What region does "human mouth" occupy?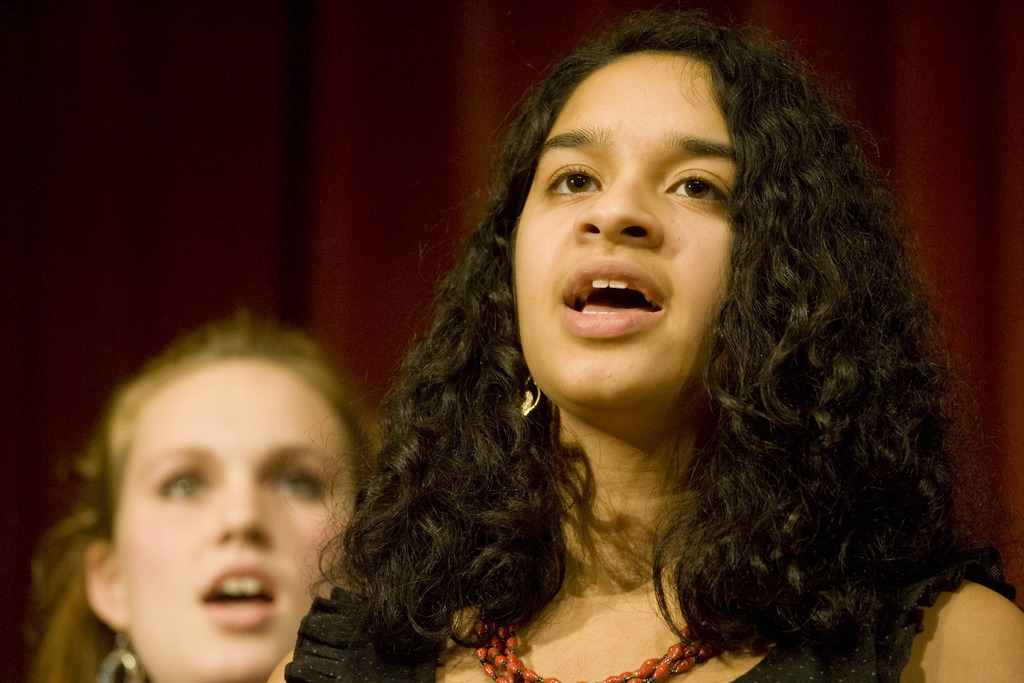
{"x1": 191, "y1": 578, "x2": 284, "y2": 628}.
